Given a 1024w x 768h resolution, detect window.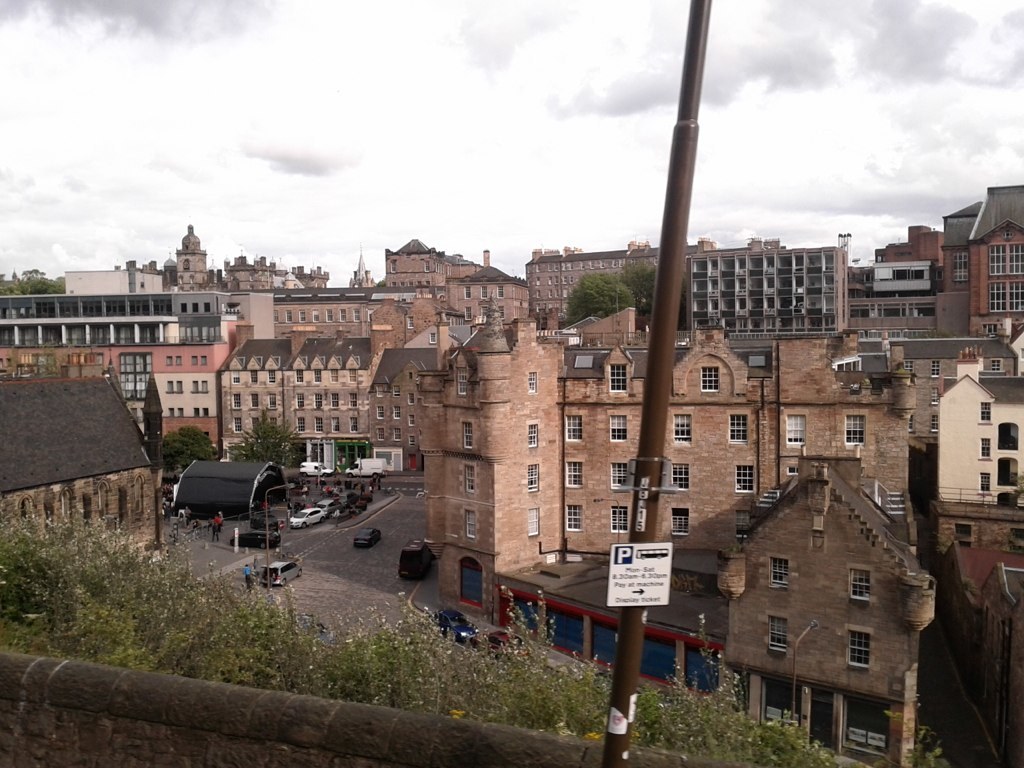
rect(253, 371, 257, 382).
